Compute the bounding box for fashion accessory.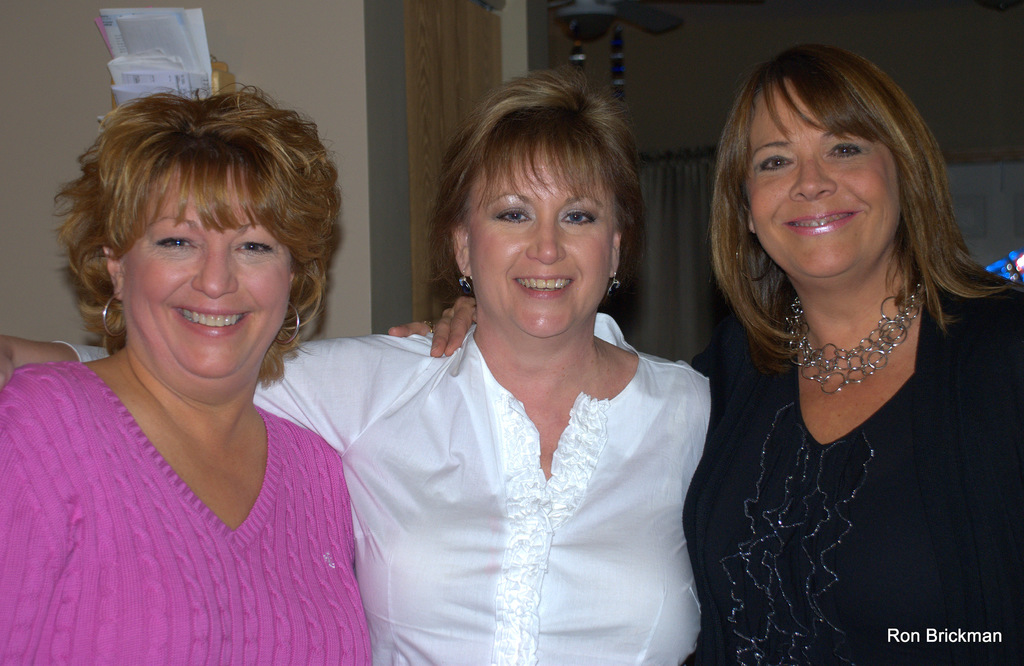
[455,267,474,294].
